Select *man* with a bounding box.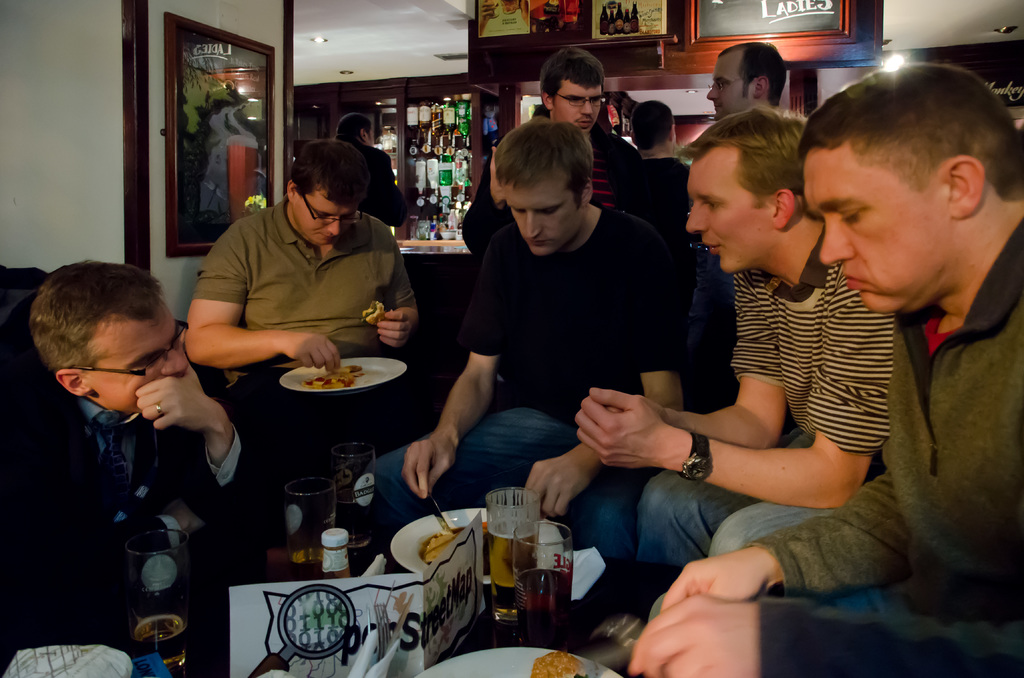
[left=156, top=138, right=424, bottom=398].
